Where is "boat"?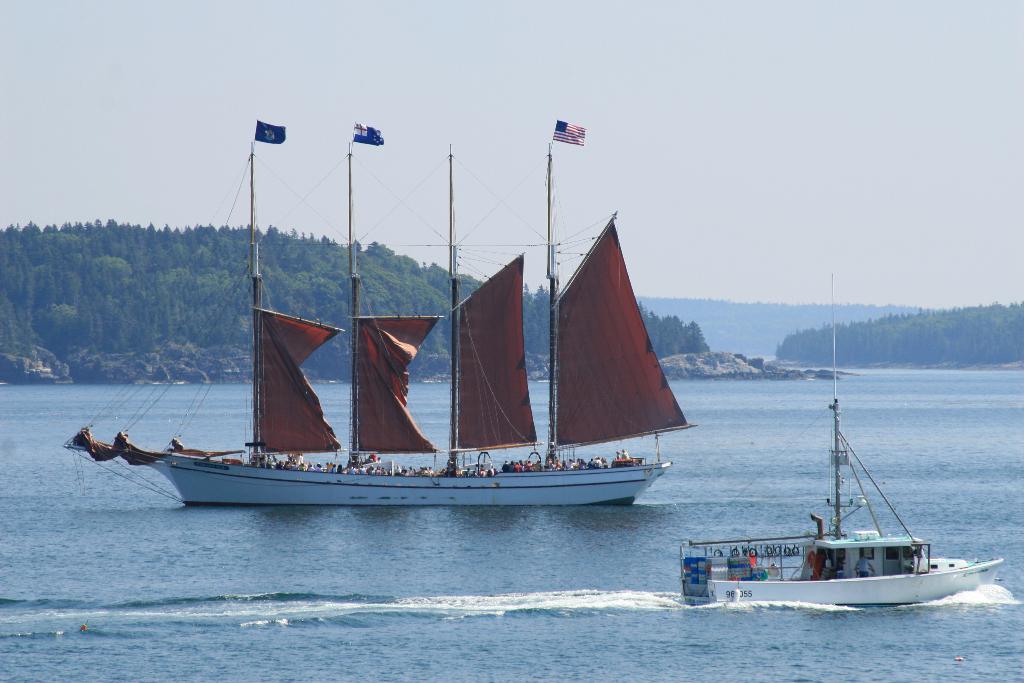
x1=93, y1=122, x2=719, y2=537.
